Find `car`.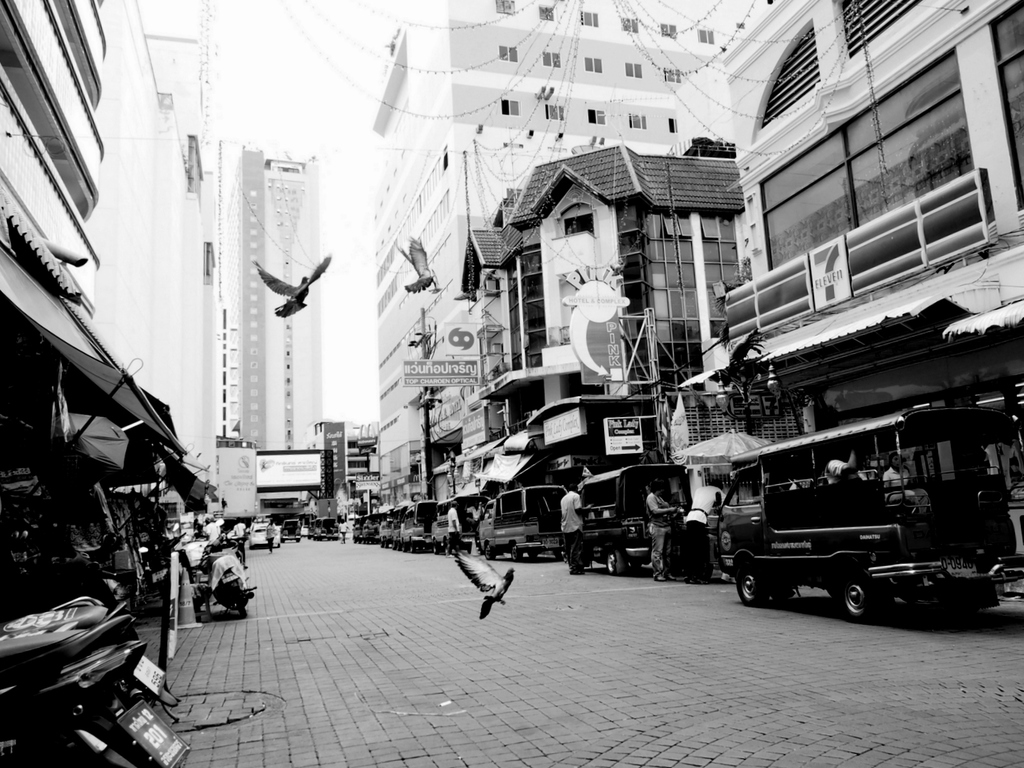
<box>246,522,280,560</box>.
